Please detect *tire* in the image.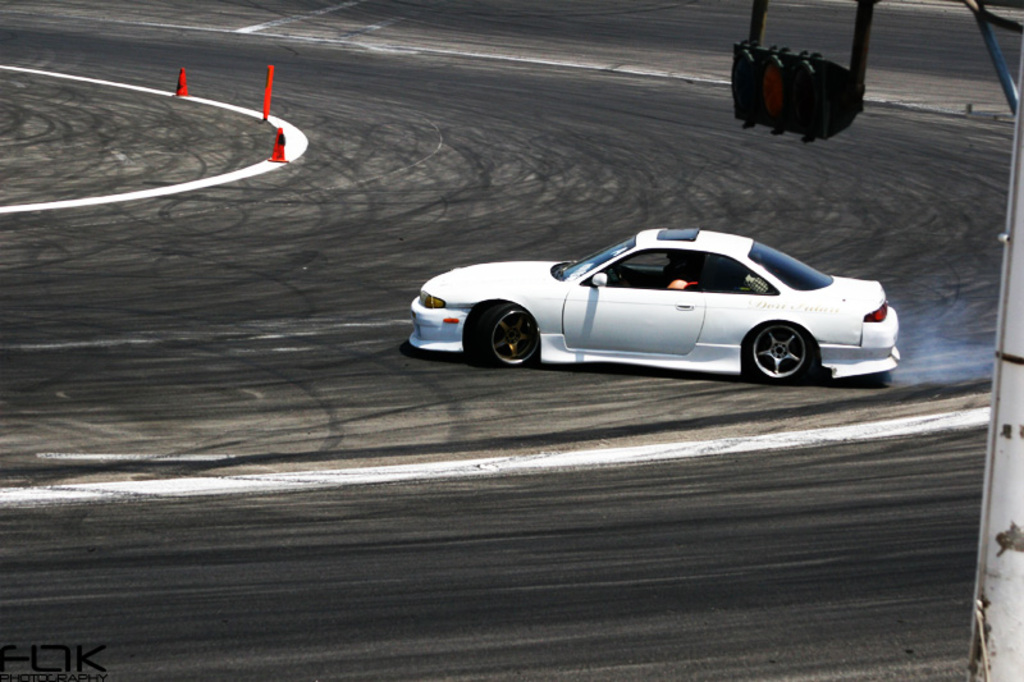
box(479, 302, 541, 366).
